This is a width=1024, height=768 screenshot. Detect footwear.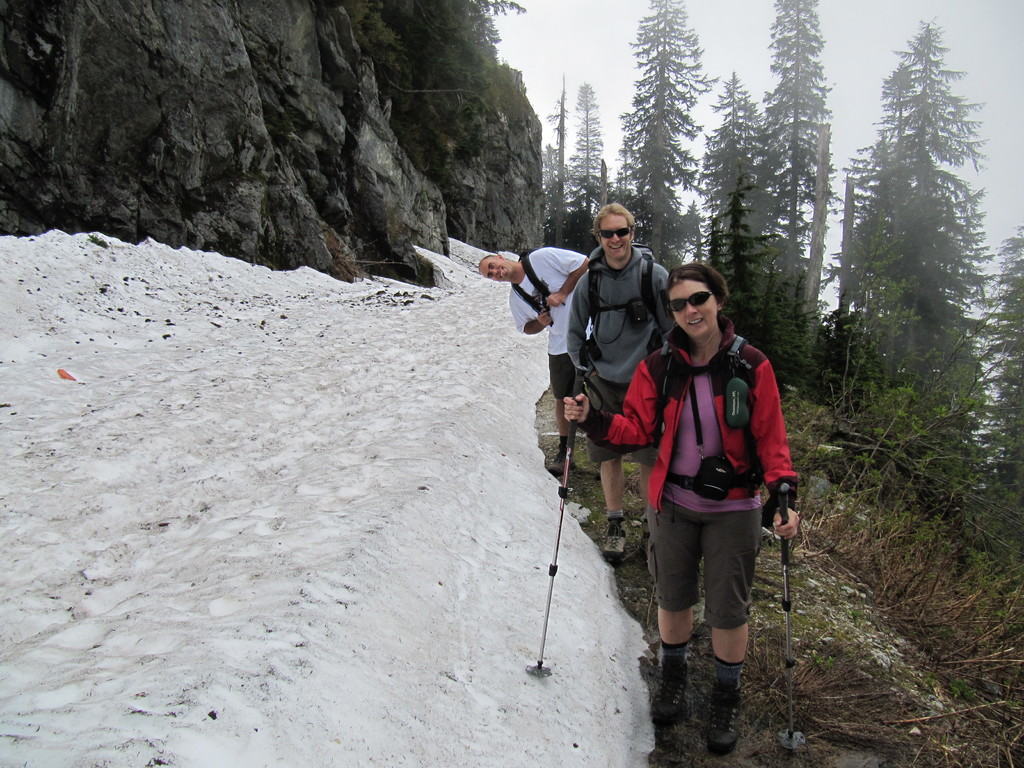
<box>548,454,575,471</box>.
